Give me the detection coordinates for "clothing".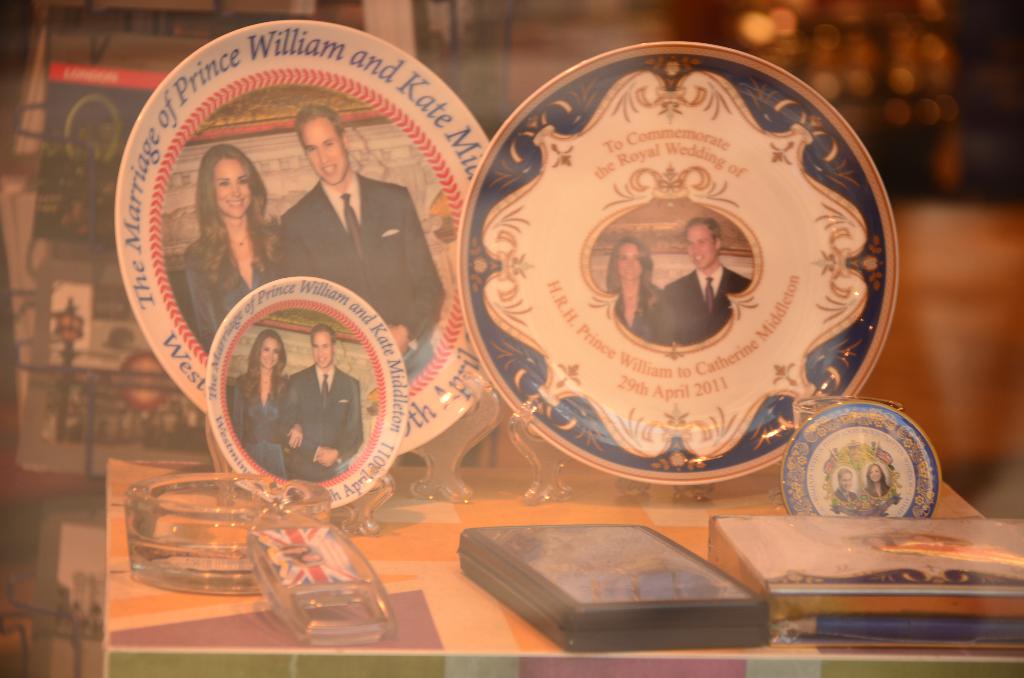
612 277 659 337.
